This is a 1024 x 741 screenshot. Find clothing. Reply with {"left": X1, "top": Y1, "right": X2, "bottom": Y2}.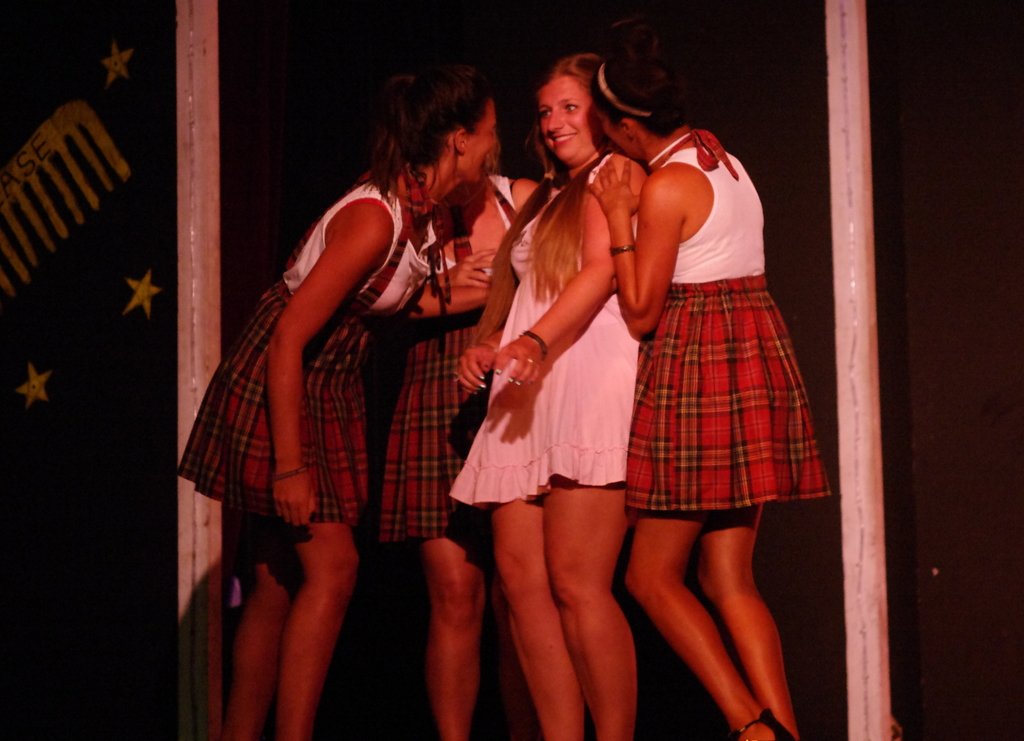
{"left": 447, "top": 148, "right": 641, "bottom": 512}.
